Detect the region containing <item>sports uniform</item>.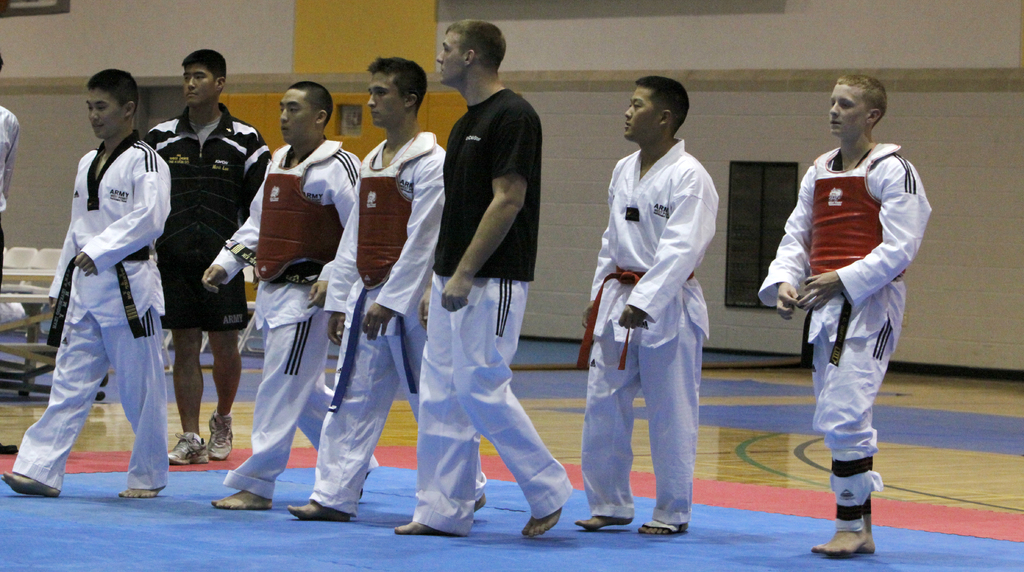
[left=4, top=130, right=169, bottom=486].
